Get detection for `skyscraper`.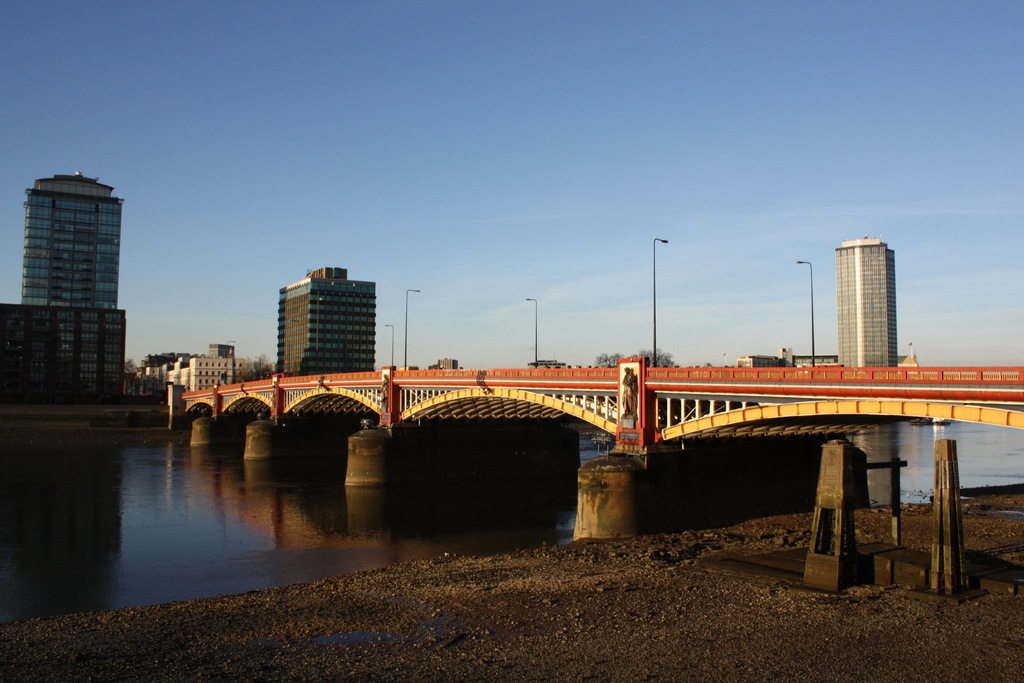
Detection: {"left": 6, "top": 163, "right": 135, "bottom": 411}.
